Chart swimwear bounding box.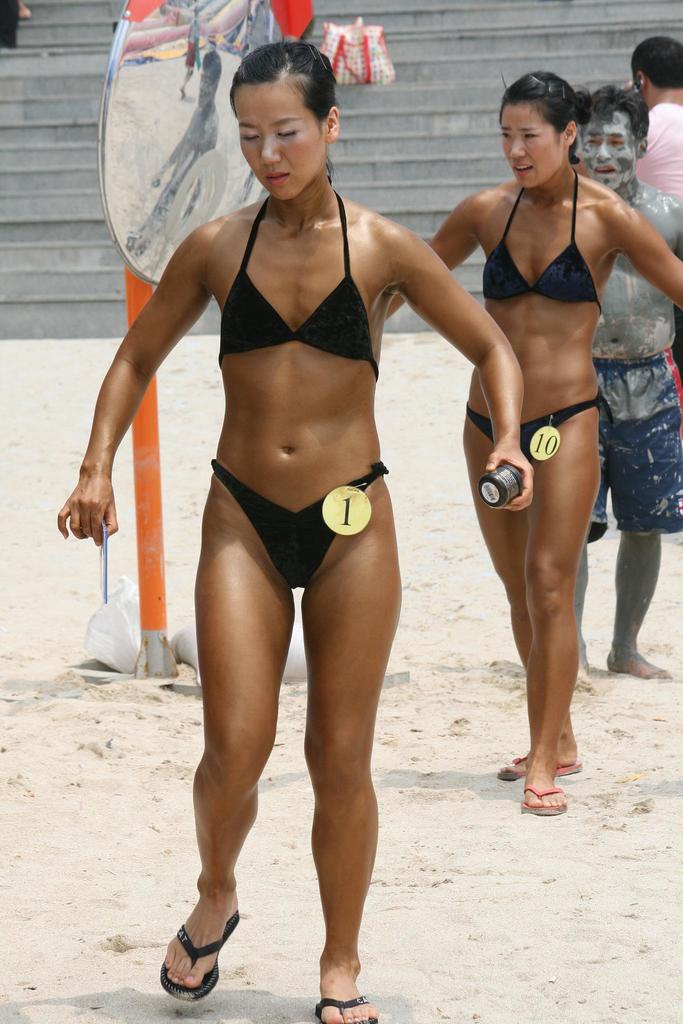
Charted: Rect(586, 347, 682, 543).
